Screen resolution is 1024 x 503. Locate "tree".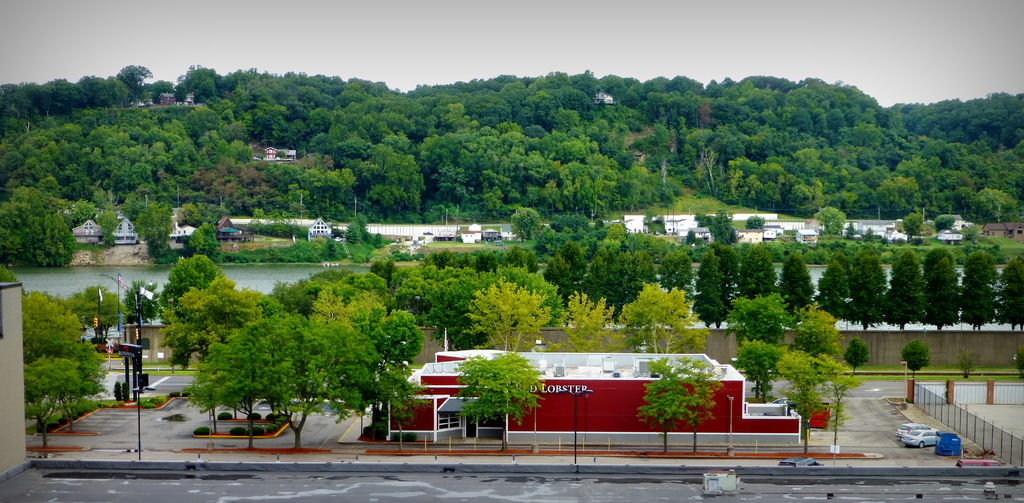
{"left": 783, "top": 81, "right": 840, "bottom": 158}.
